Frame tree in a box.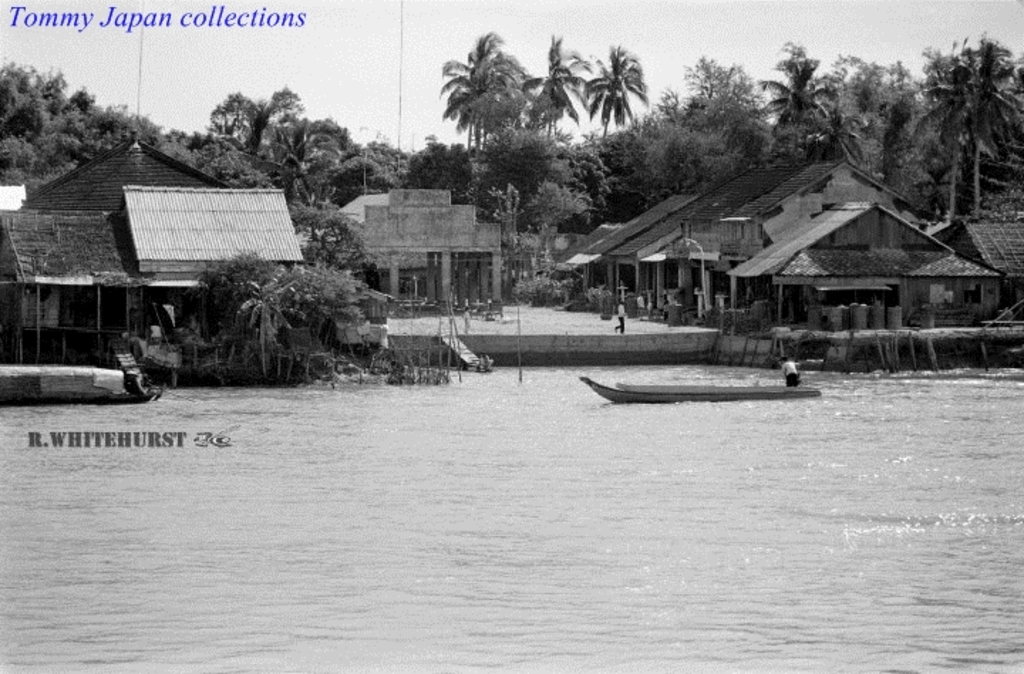
pyautogui.locateOnScreen(40, 88, 125, 164).
